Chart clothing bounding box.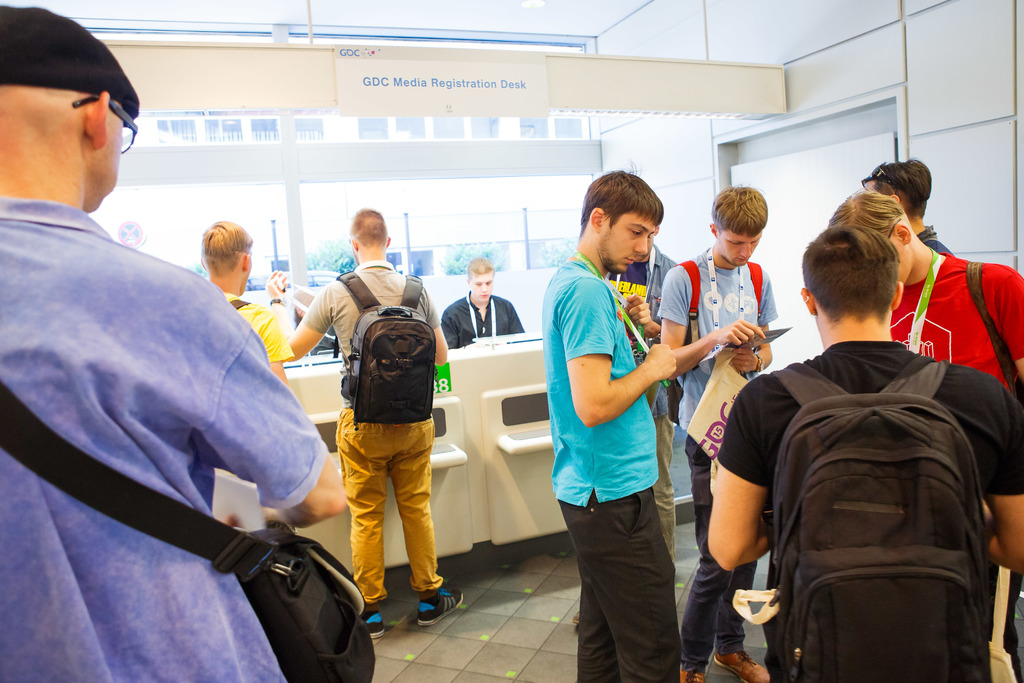
Charted: 891,251,1023,682.
